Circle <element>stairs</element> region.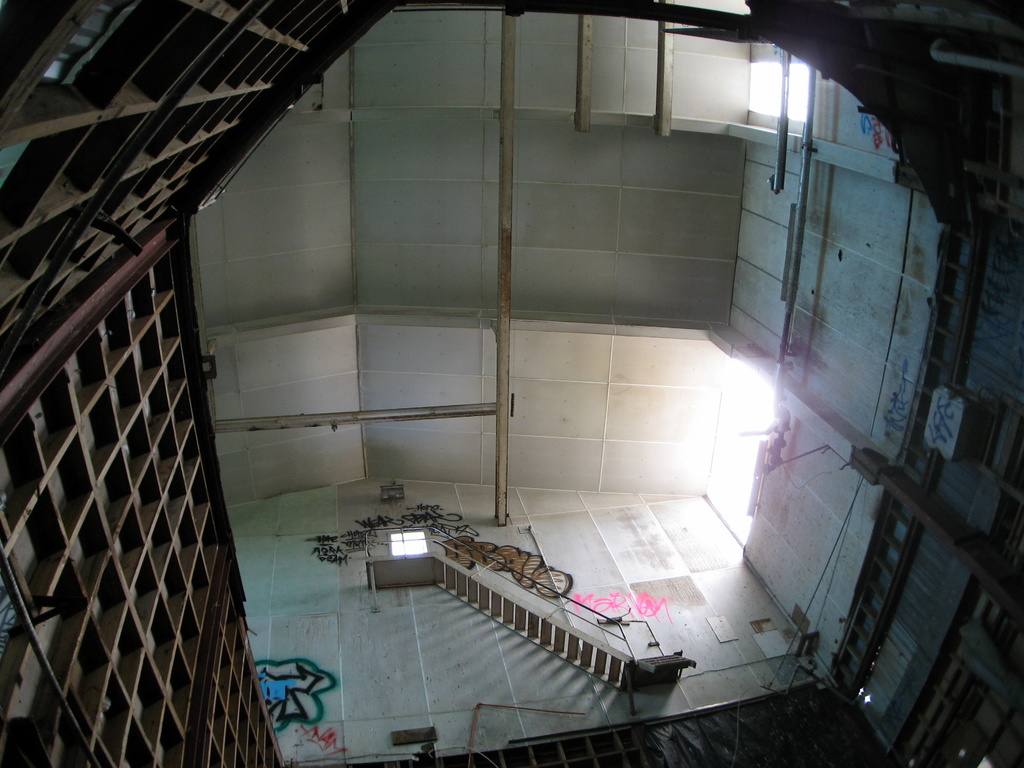
Region: [left=432, top=552, right=638, bottom=694].
